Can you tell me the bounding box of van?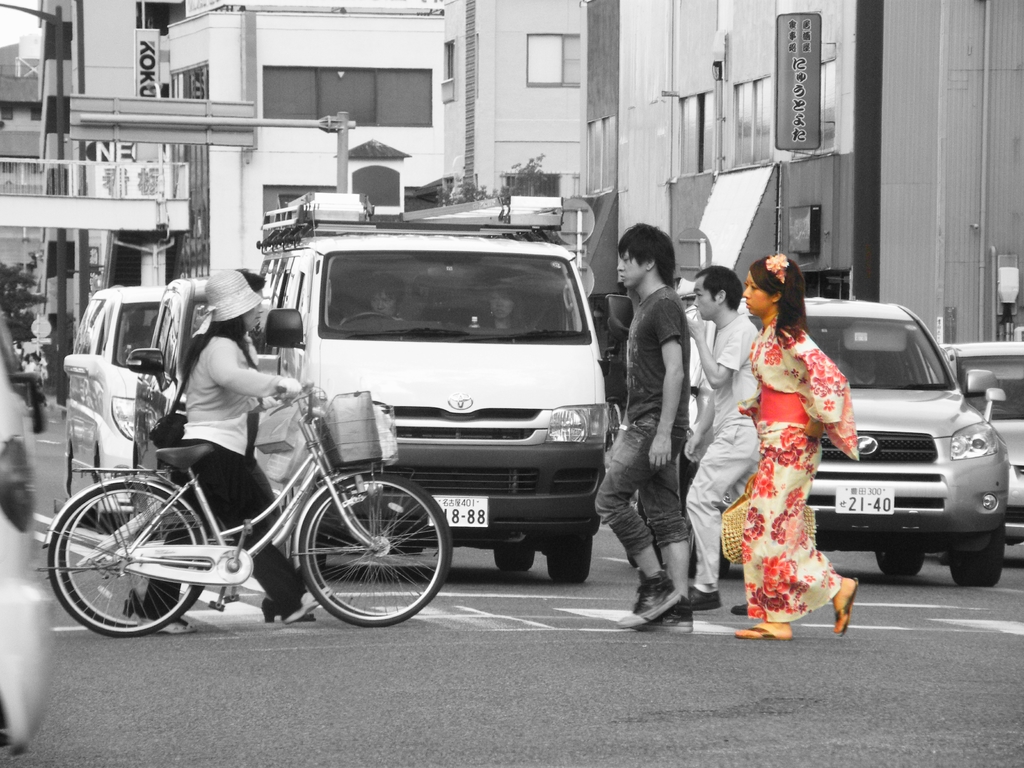
(252,188,629,585).
